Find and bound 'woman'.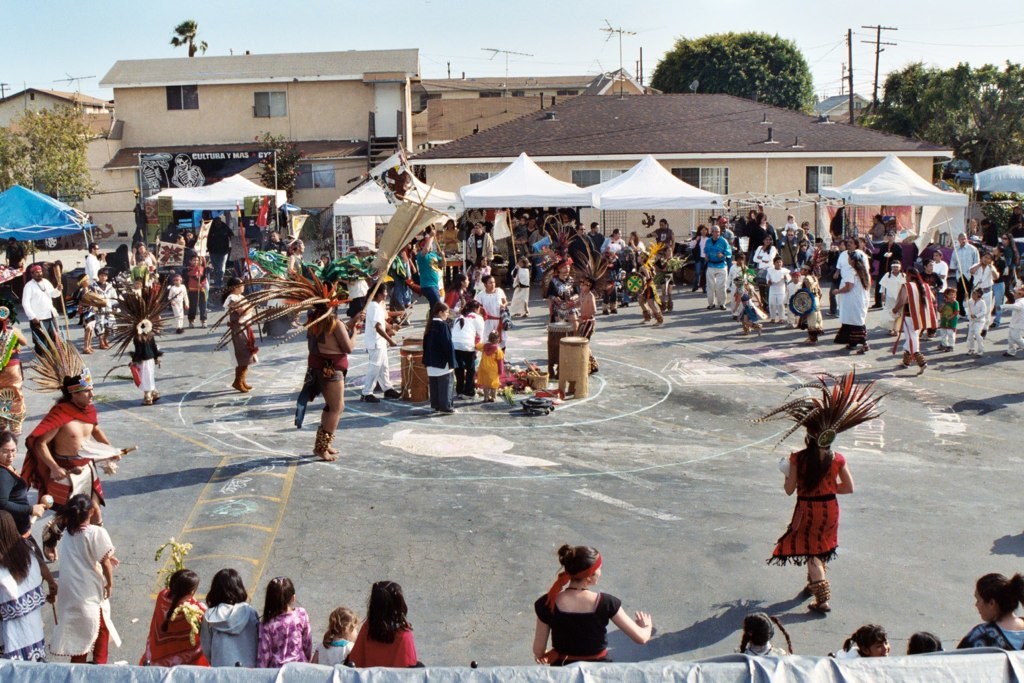
Bound: {"x1": 830, "y1": 247, "x2": 872, "y2": 361}.
